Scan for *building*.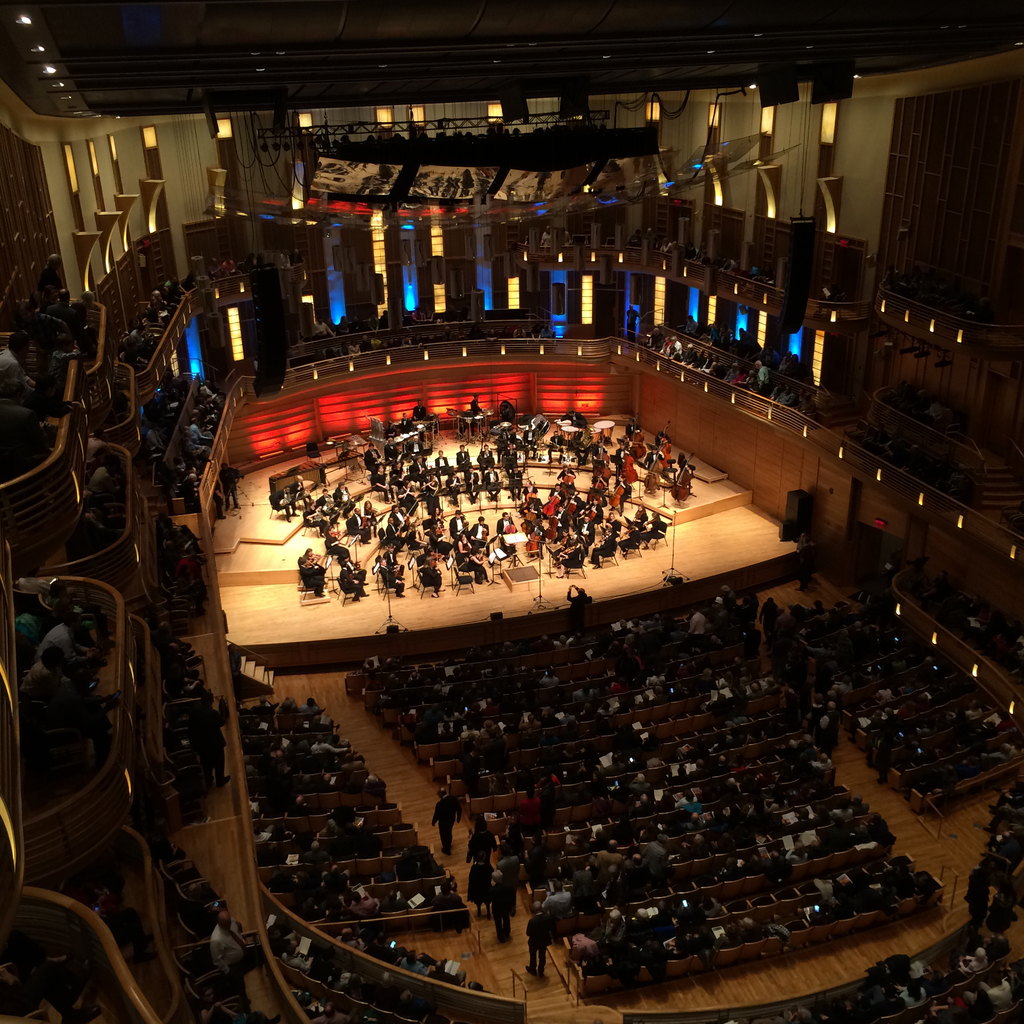
Scan result: [0, 0, 1023, 1023].
